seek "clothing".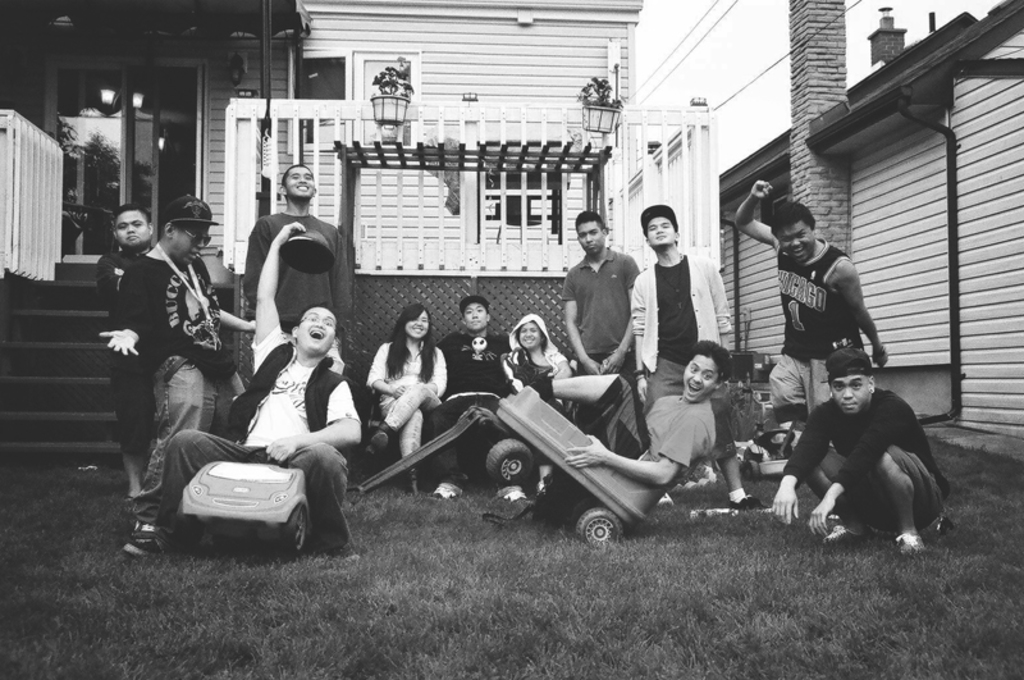
(left=367, top=342, right=454, bottom=451).
